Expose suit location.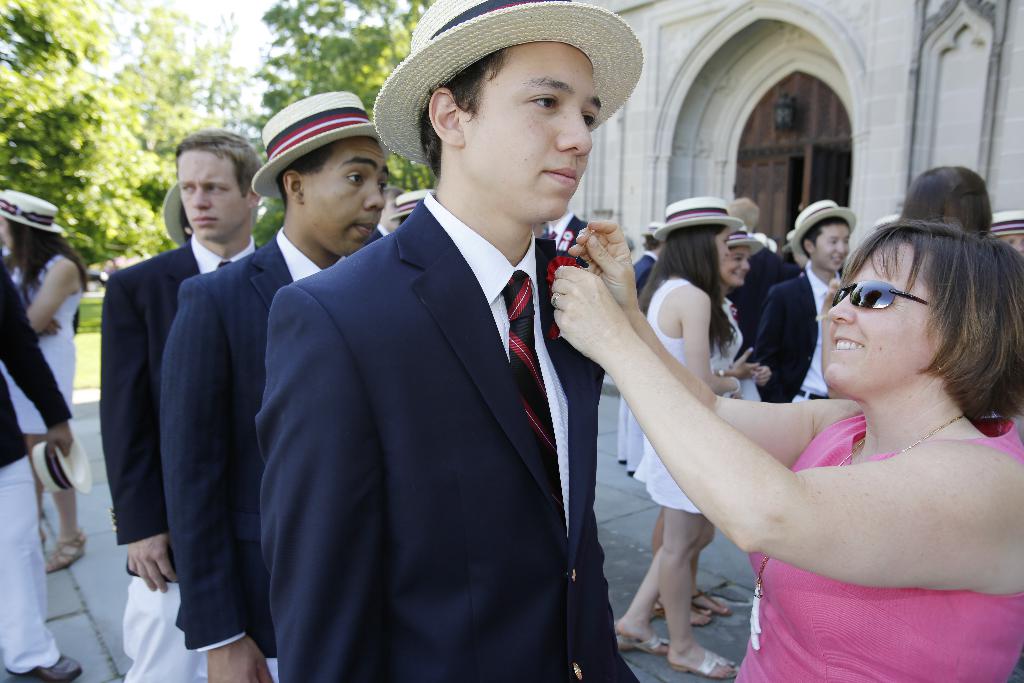
Exposed at Rect(157, 226, 346, 682).
